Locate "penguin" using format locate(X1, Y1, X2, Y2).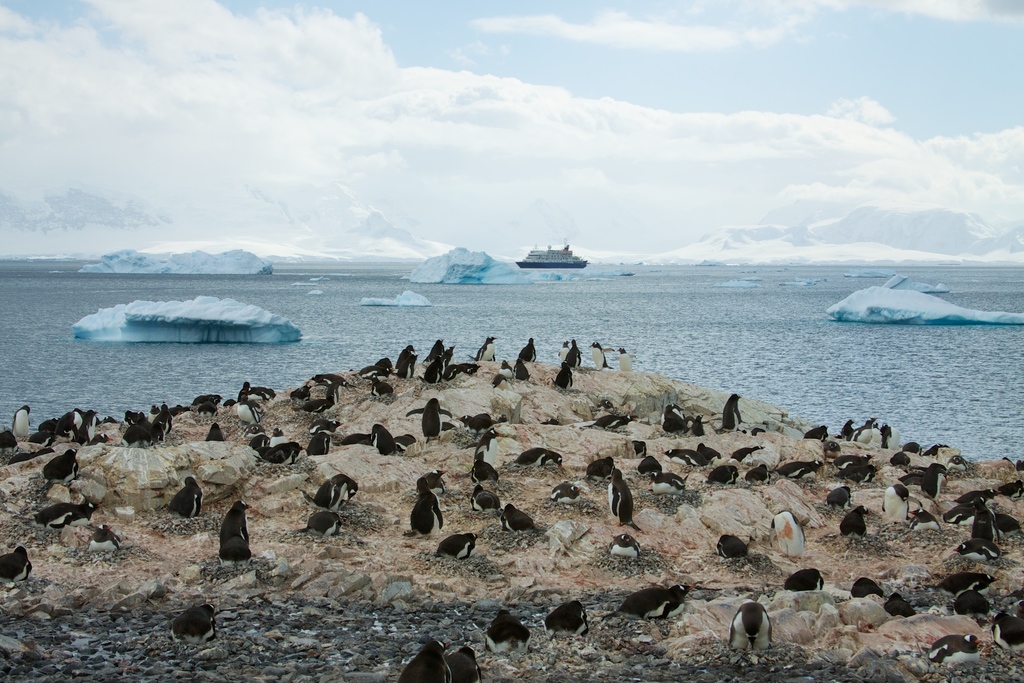
locate(831, 454, 870, 467).
